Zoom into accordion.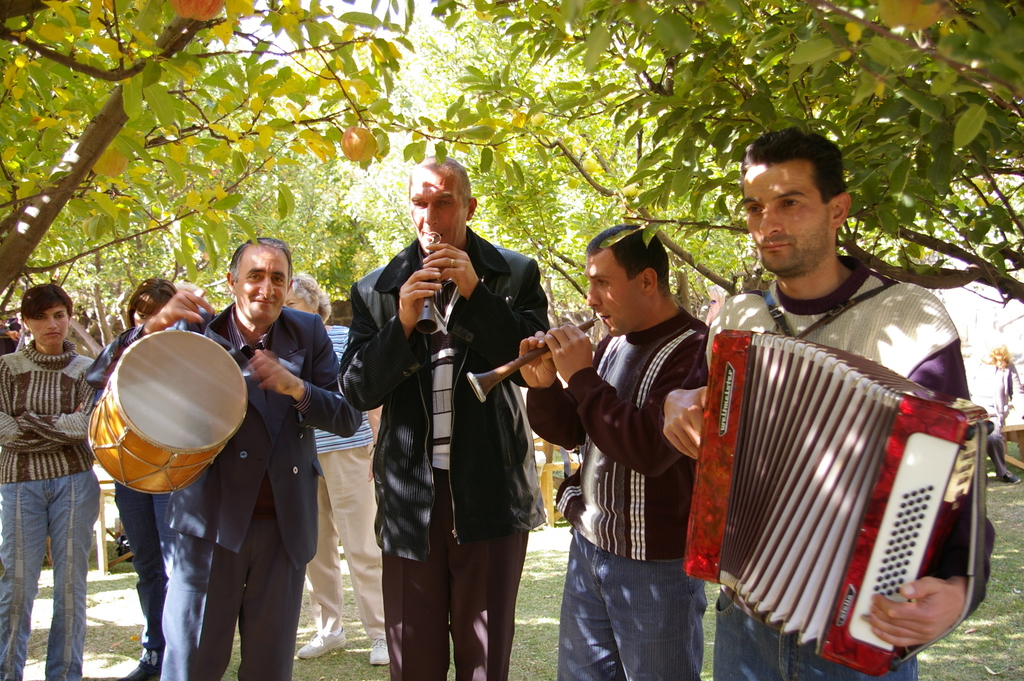
Zoom target: box(678, 281, 995, 680).
